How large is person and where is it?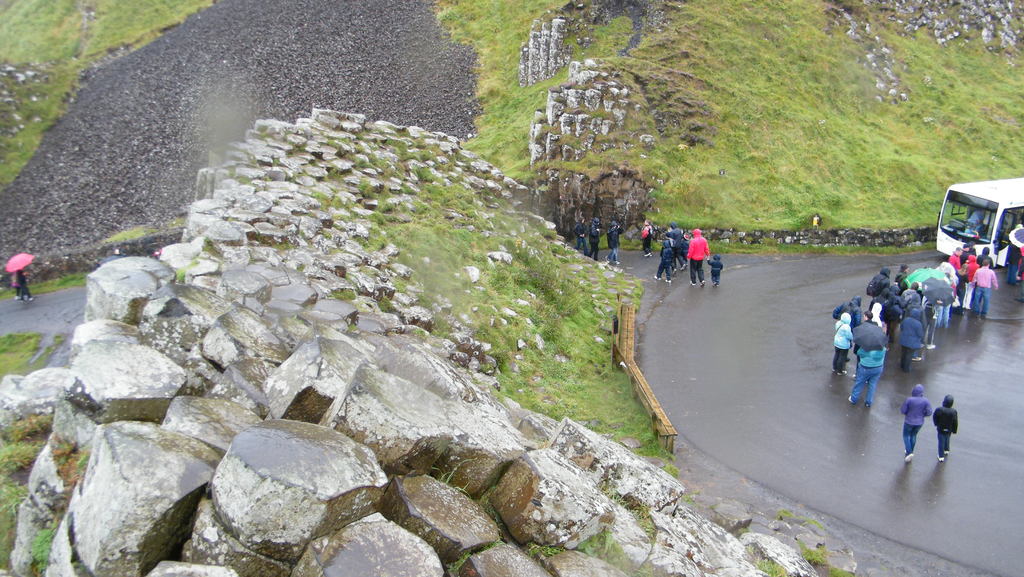
Bounding box: select_region(589, 220, 602, 257).
